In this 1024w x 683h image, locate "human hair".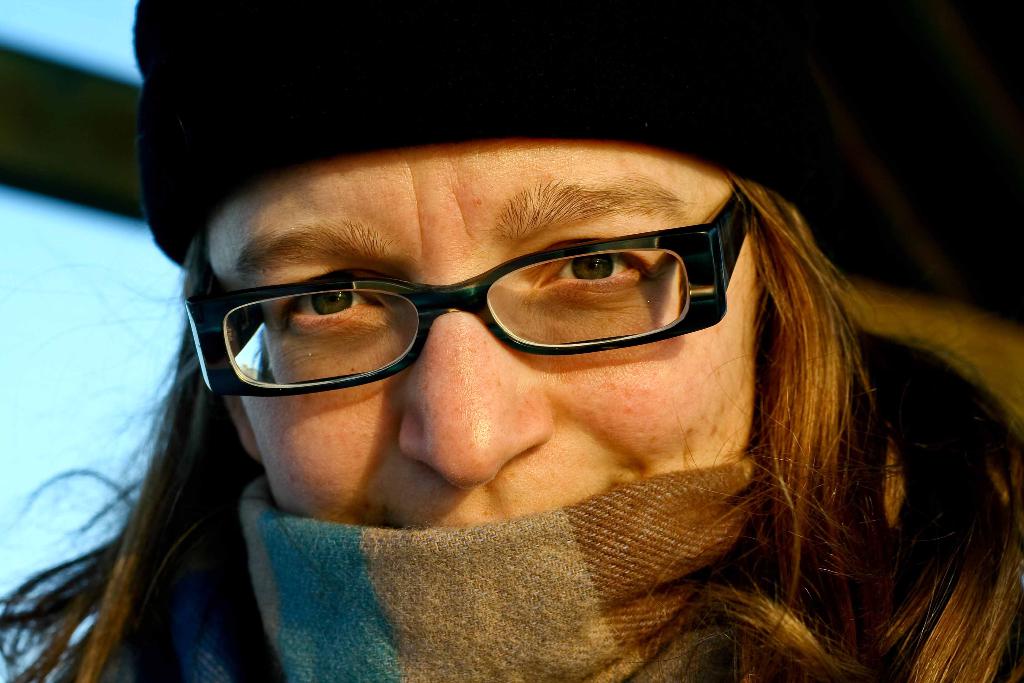
Bounding box: {"x1": 0, "y1": 170, "x2": 1023, "y2": 682}.
